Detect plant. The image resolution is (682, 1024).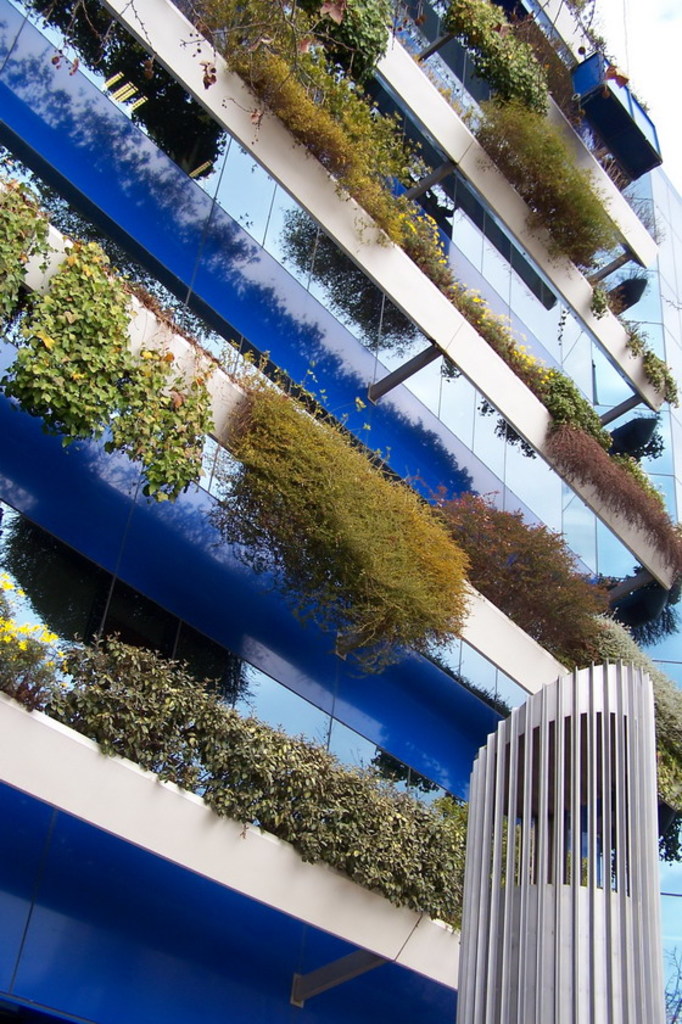
left=184, top=376, right=473, bottom=682.
